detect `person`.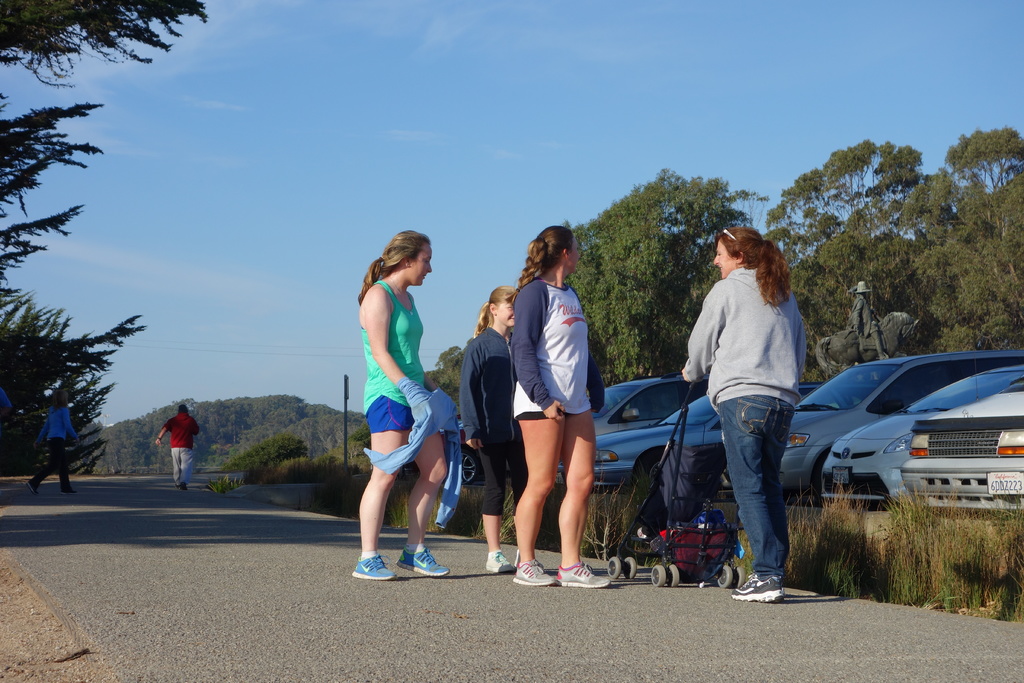
Detected at {"left": 26, "top": 388, "right": 84, "bottom": 495}.
